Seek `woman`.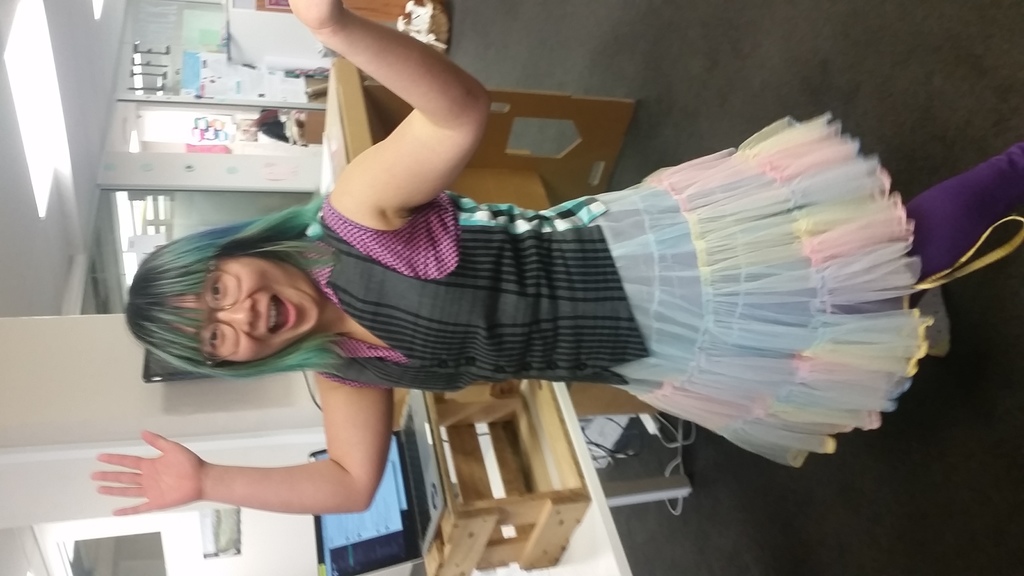
pyautogui.locateOnScreen(193, 48, 946, 516).
